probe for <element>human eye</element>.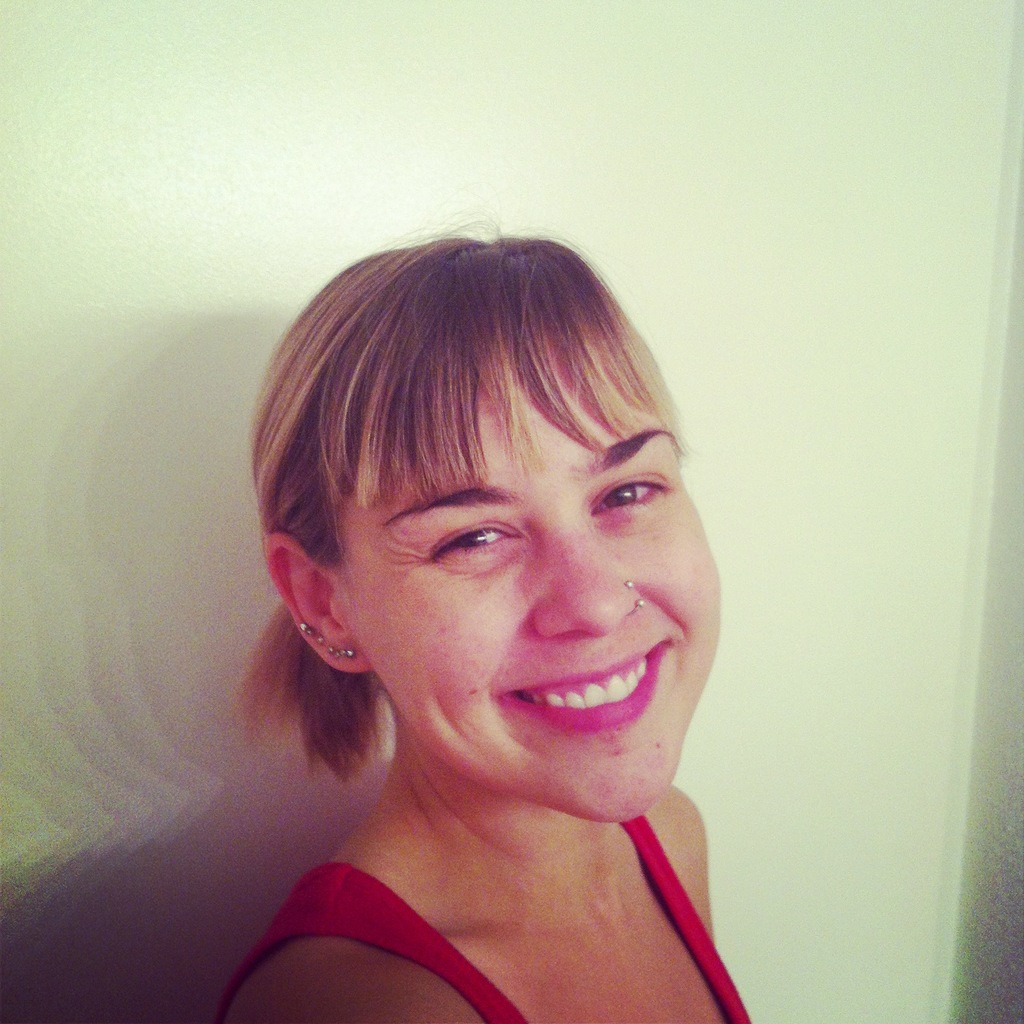
Probe result: pyautogui.locateOnScreen(424, 515, 527, 571).
